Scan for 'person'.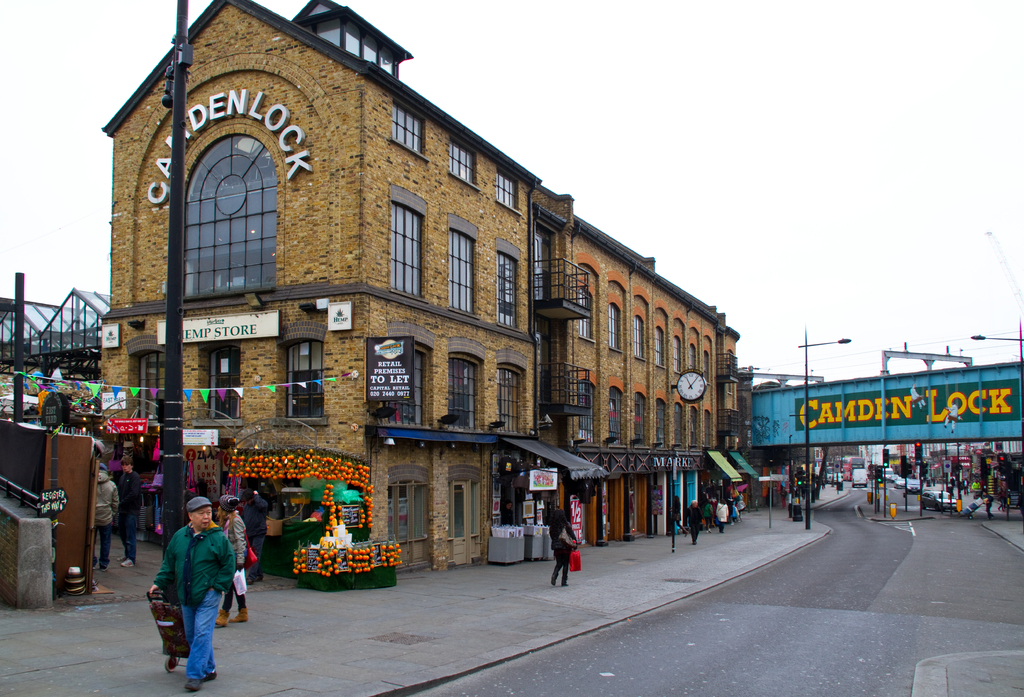
Scan result: Rect(217, 495, 252, 627).
